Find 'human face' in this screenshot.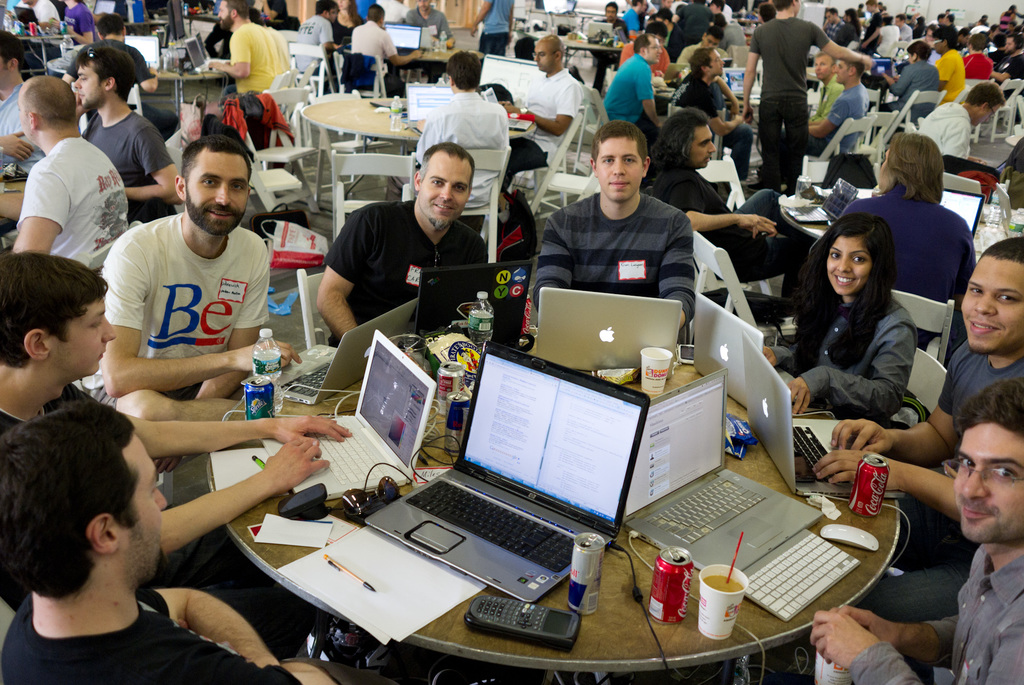
The bounding box for 'human face' is x1=906, y1=49, x2=913, y2=64.
